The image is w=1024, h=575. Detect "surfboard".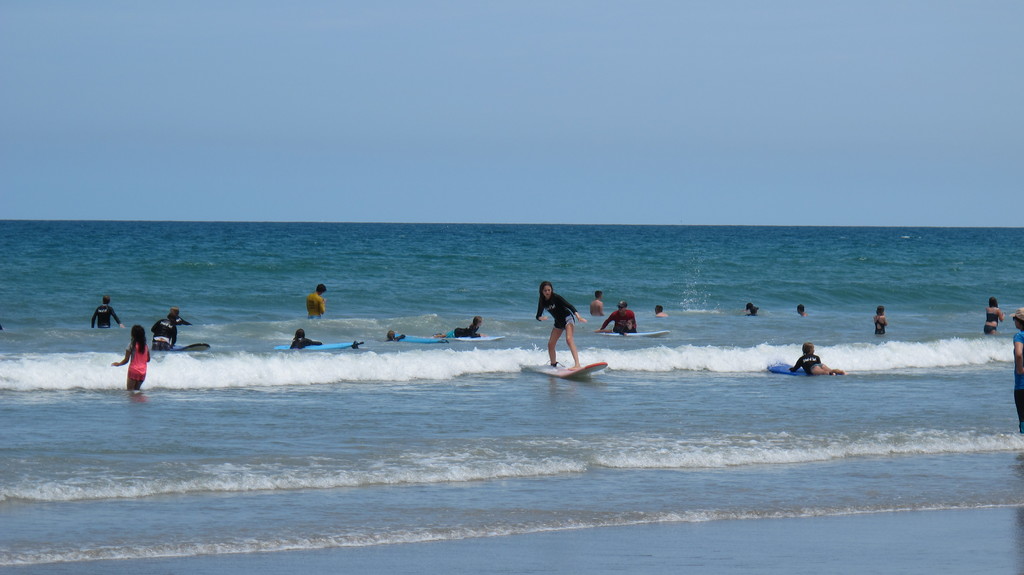
Detection: bbox=(451, 337, 504, 344).
